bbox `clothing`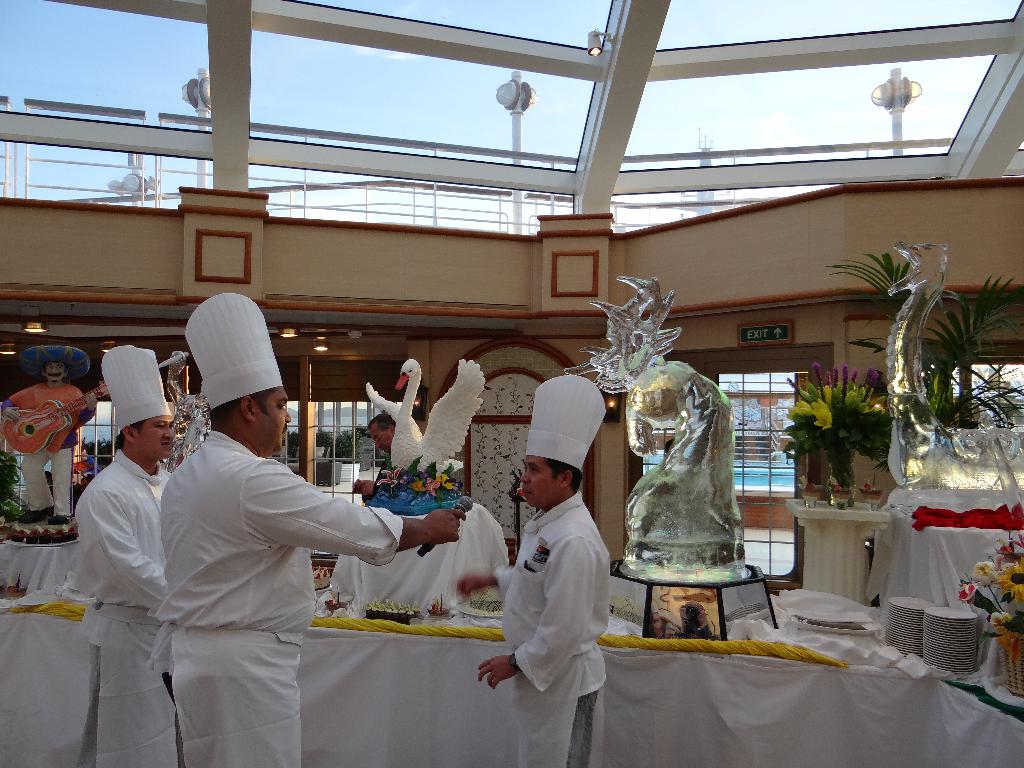
bbox=[127, 361, 403, 735]
